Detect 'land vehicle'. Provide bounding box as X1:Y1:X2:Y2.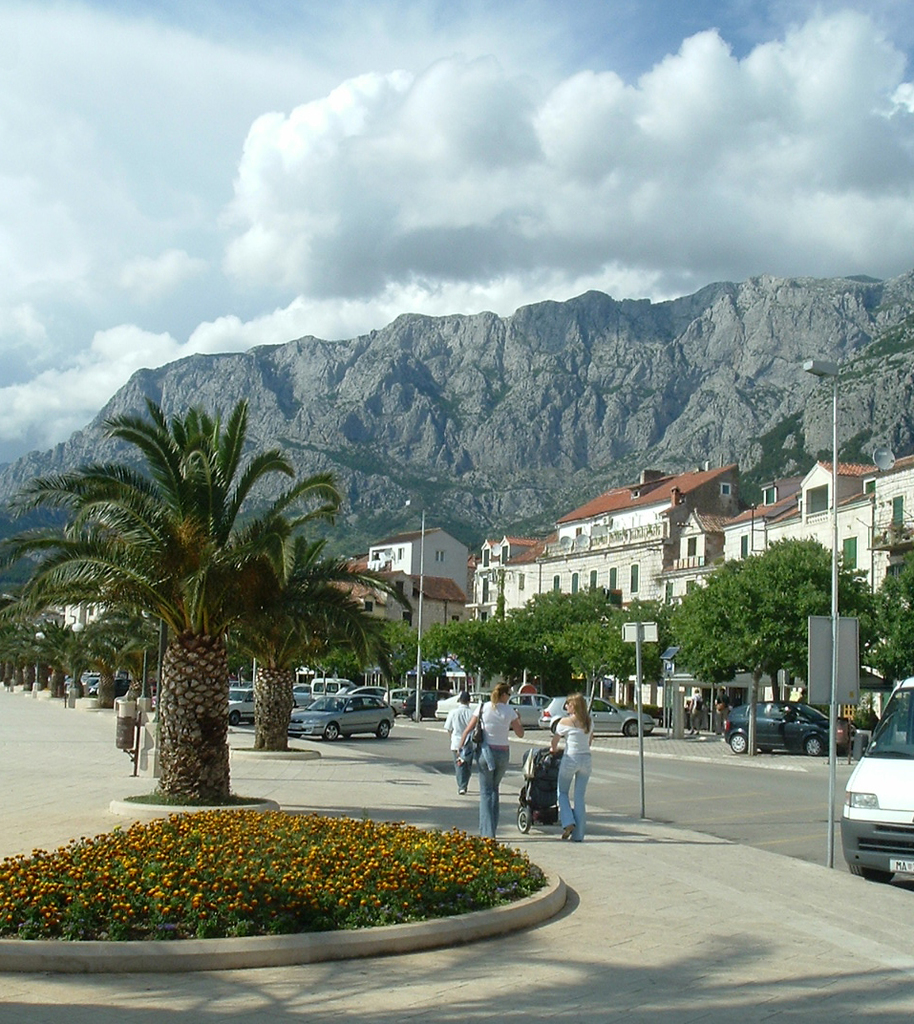
841:674:913:895.
